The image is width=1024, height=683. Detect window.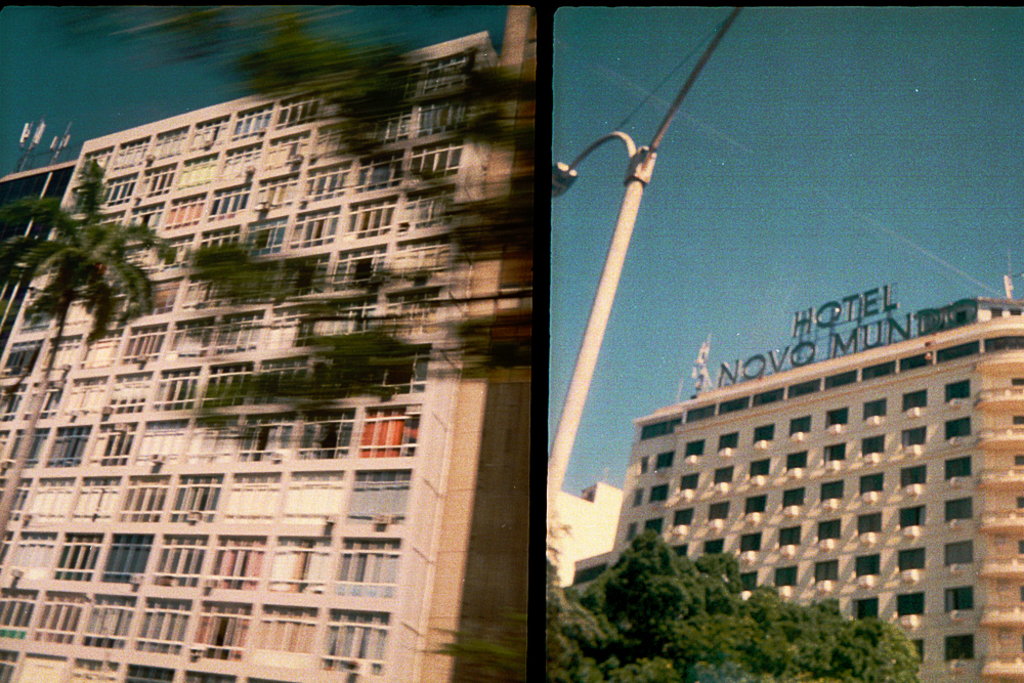
Detection: [x1=809, y1=562, x2=836, y2=583].
